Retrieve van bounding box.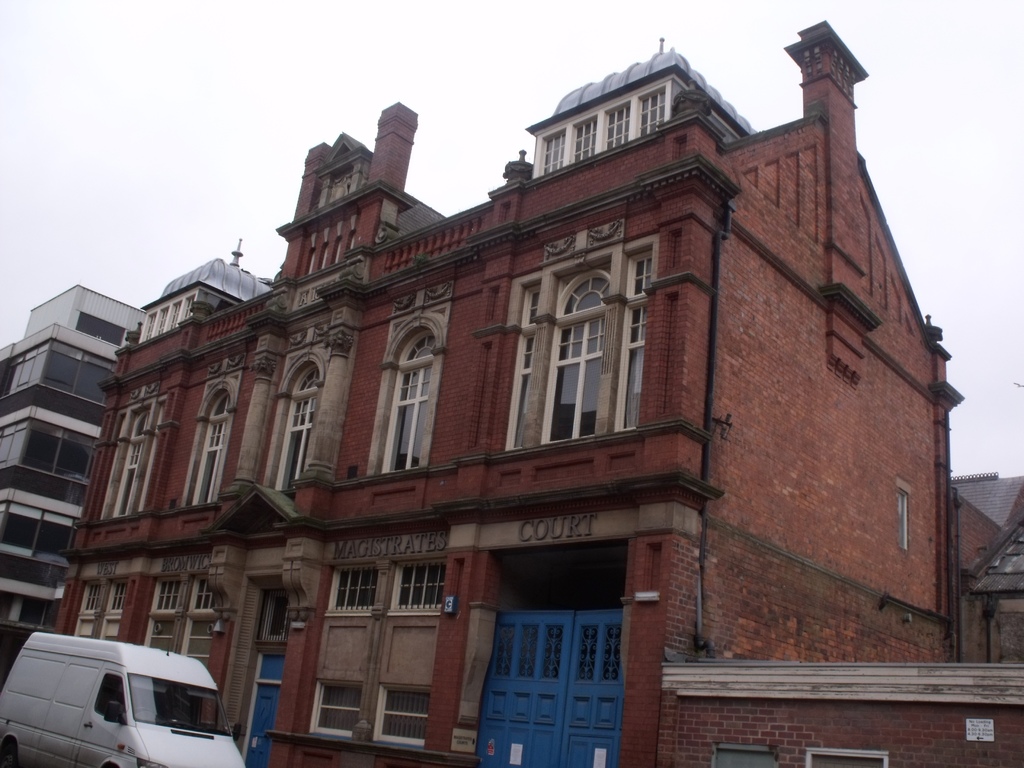
Bounding box: region(0, 627, 246, 767).
